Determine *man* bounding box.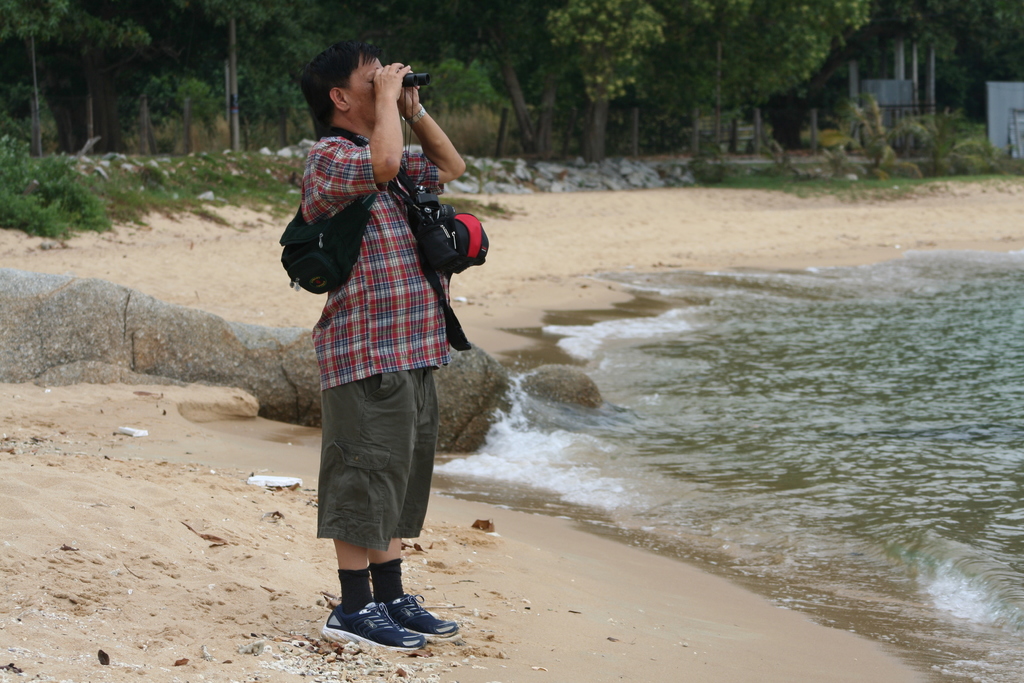
Determined: Rect(282, 54, 483, 648).
